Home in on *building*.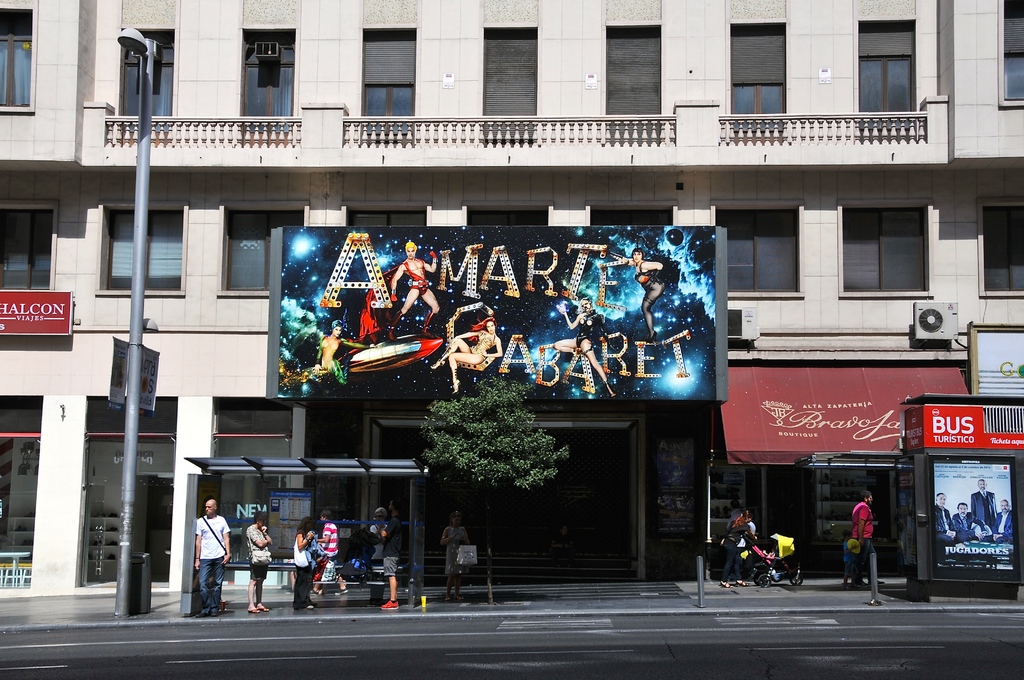
Homed in at Rect(0, 0, 1023, 595).
